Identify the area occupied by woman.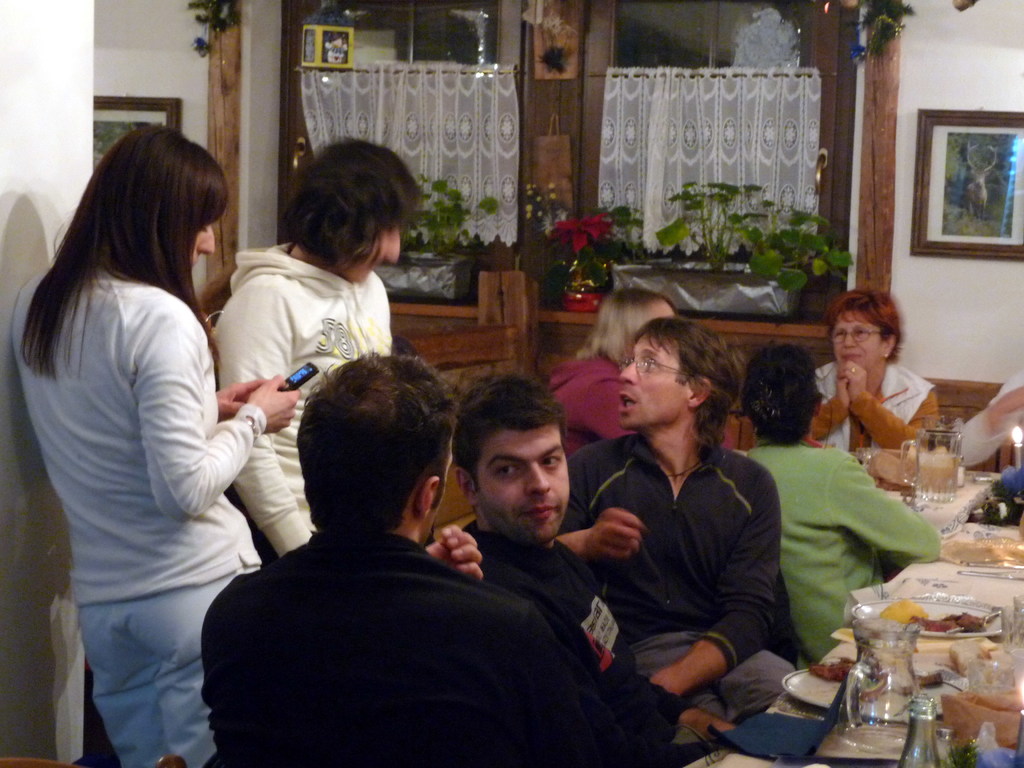
Area: (x1=214, y1=140, x2=420, y2=563).
